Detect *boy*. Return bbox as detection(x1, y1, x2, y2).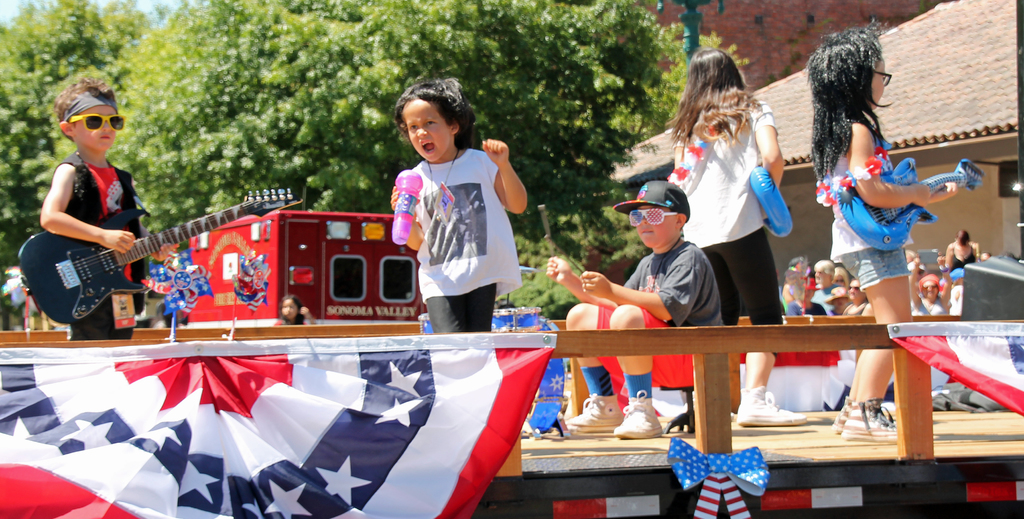
detection(540, 182, 728, 435).
